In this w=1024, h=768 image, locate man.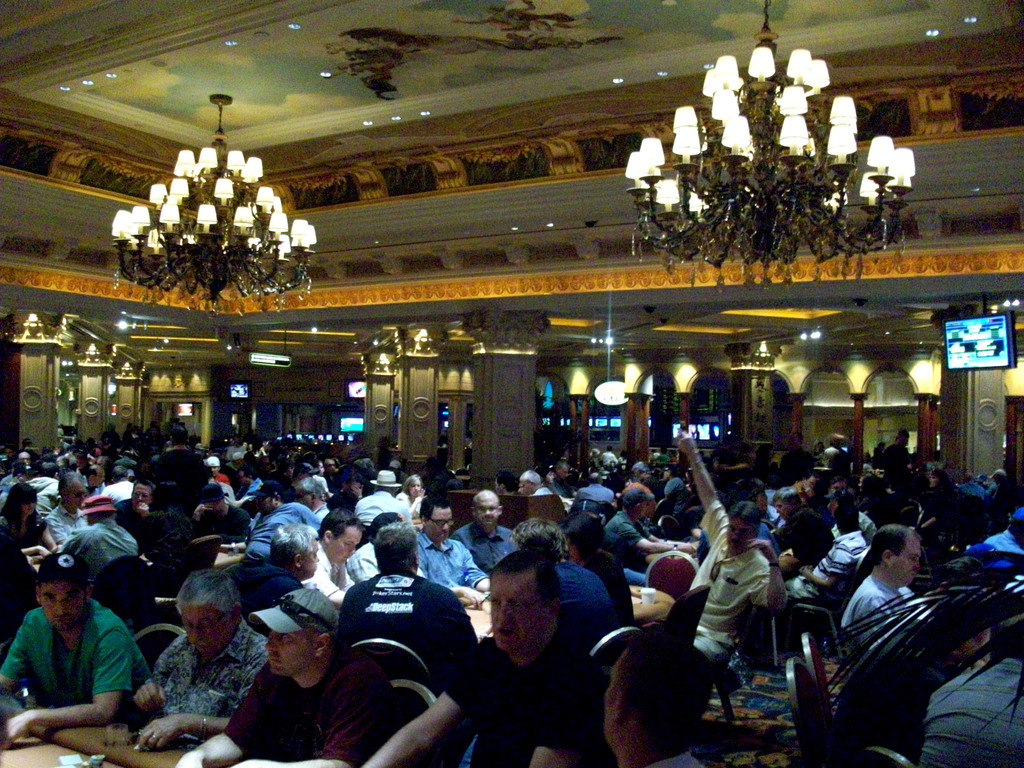
Bounding box: locate(925, 507, 1023, 602).
